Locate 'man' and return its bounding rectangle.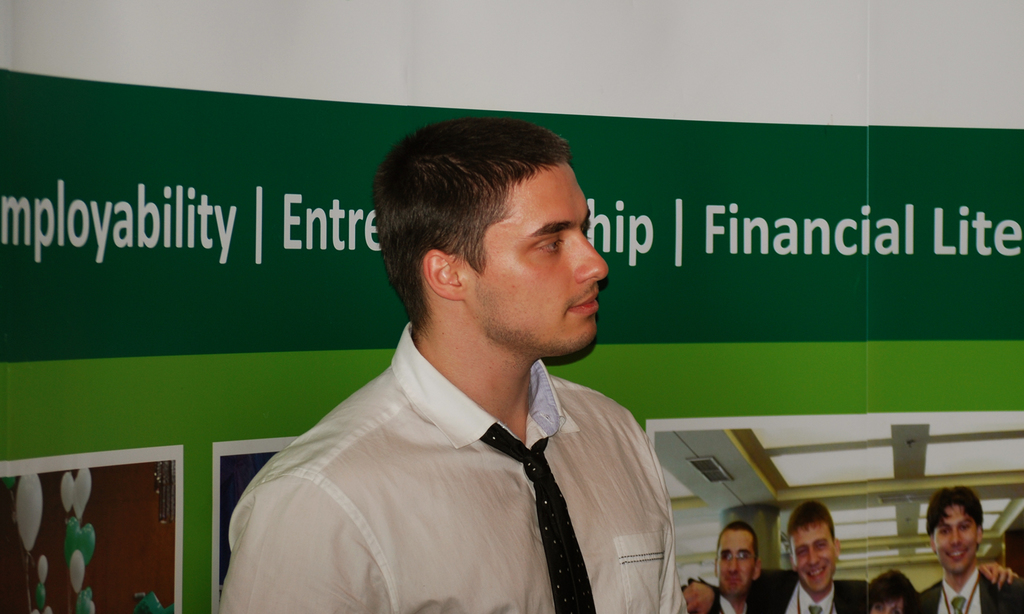
pyautogui.locateOnScreen(918, 482, 1023, 613).
